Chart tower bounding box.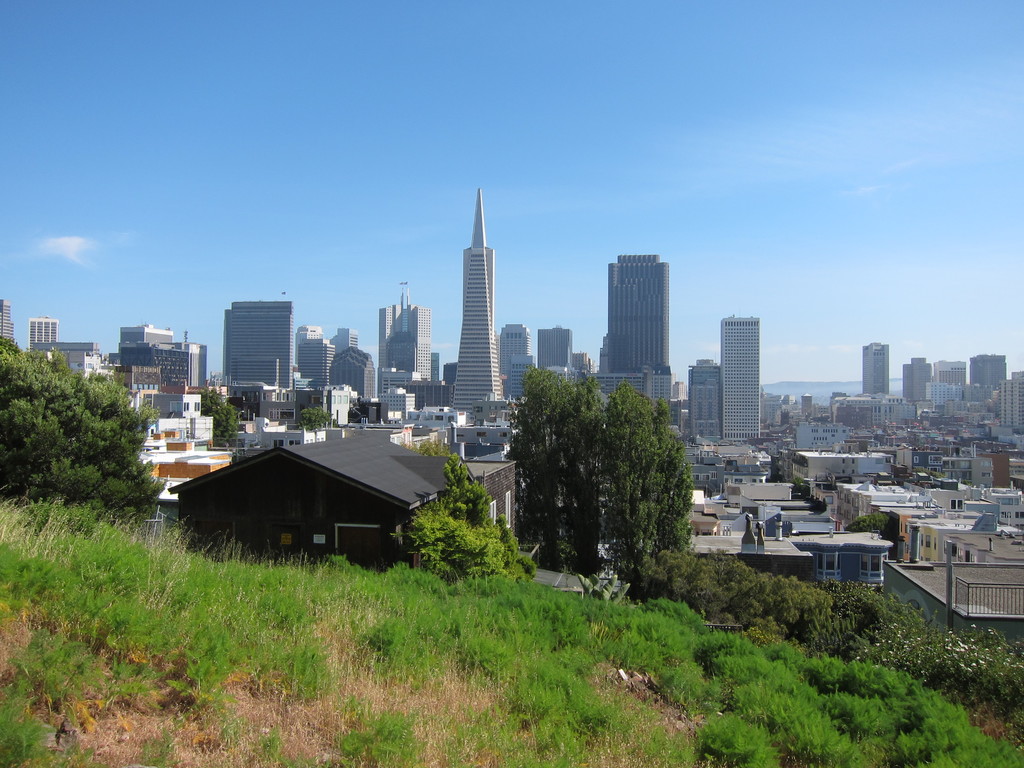
Charted: 927 359 972 419.
